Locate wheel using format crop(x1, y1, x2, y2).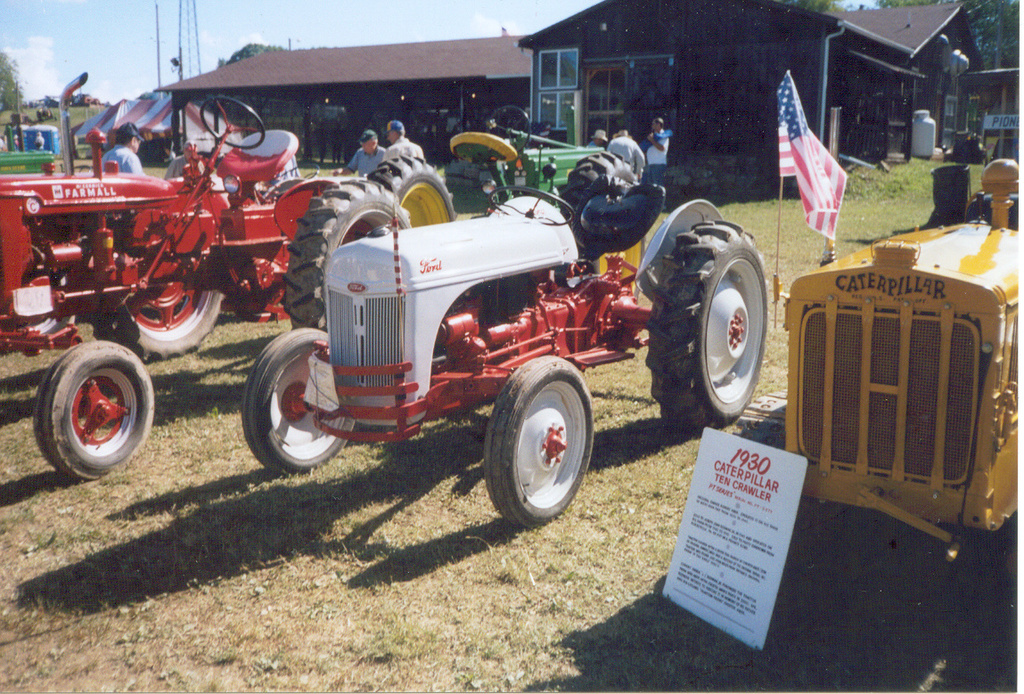
crop(372, 155, 461, 223).
